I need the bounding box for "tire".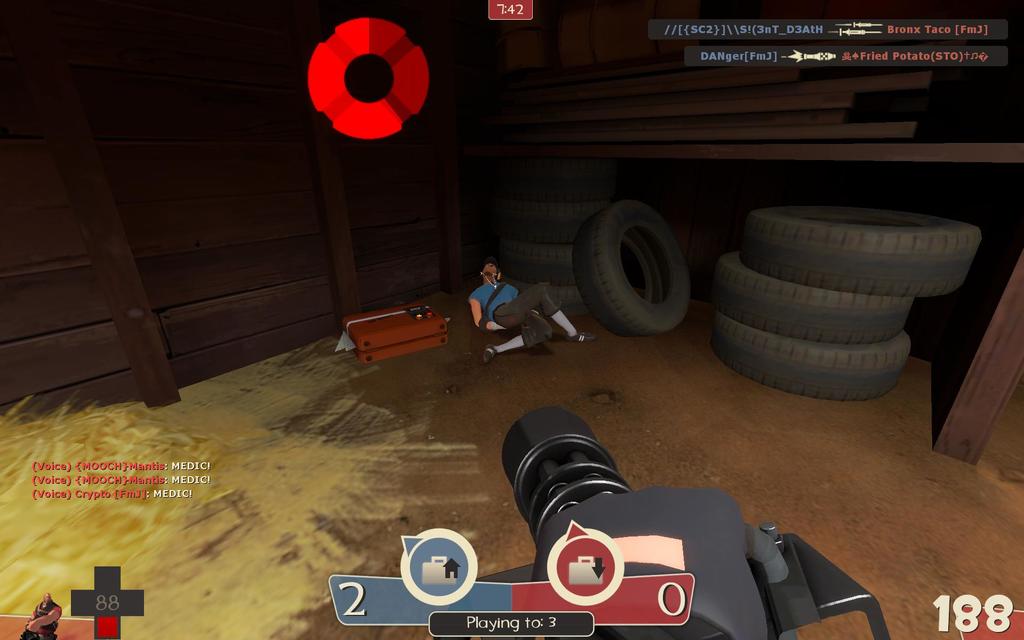
Here it is: detection(499, 199, 616, 244).
